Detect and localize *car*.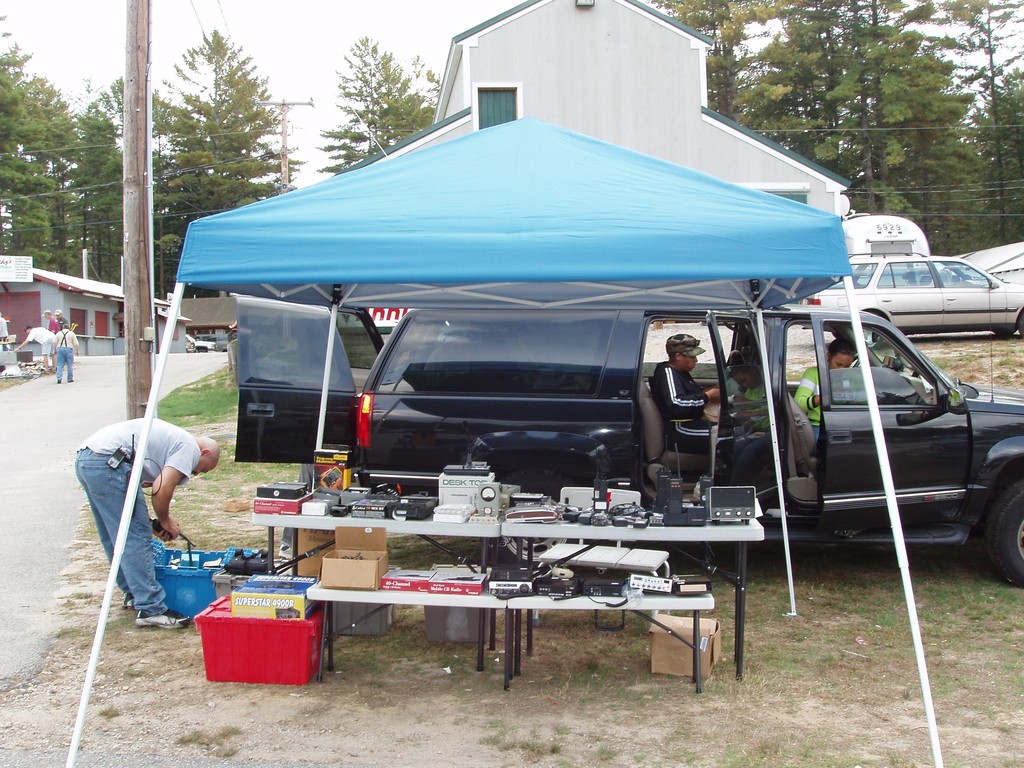
Localized at region(801, 254, 1023, 337).
